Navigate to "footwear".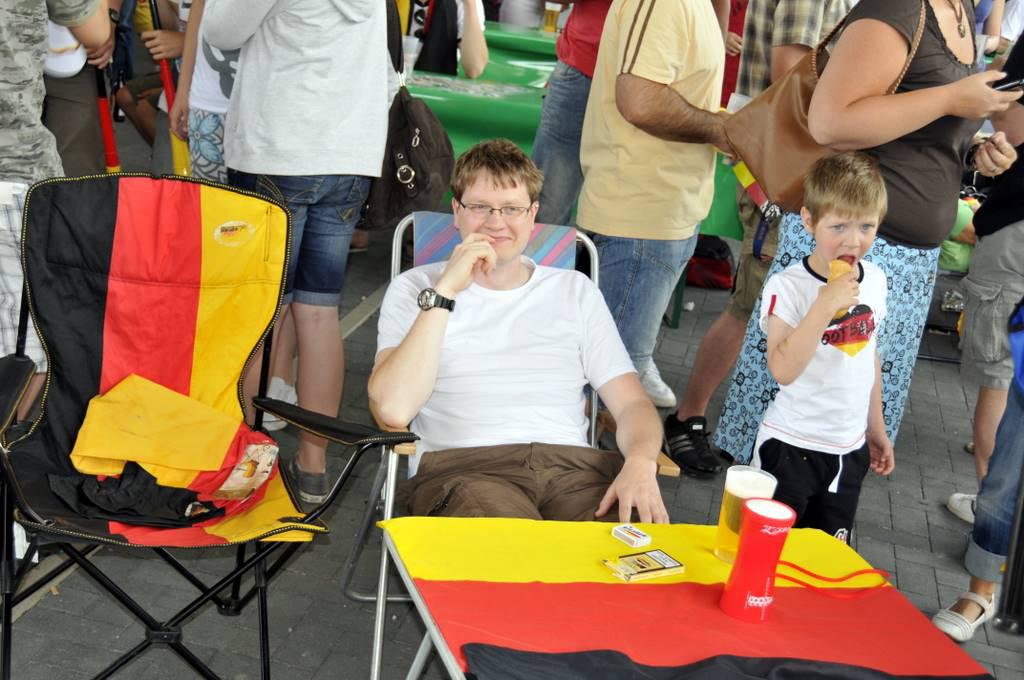
Navigation target: (287,458,332,503).
